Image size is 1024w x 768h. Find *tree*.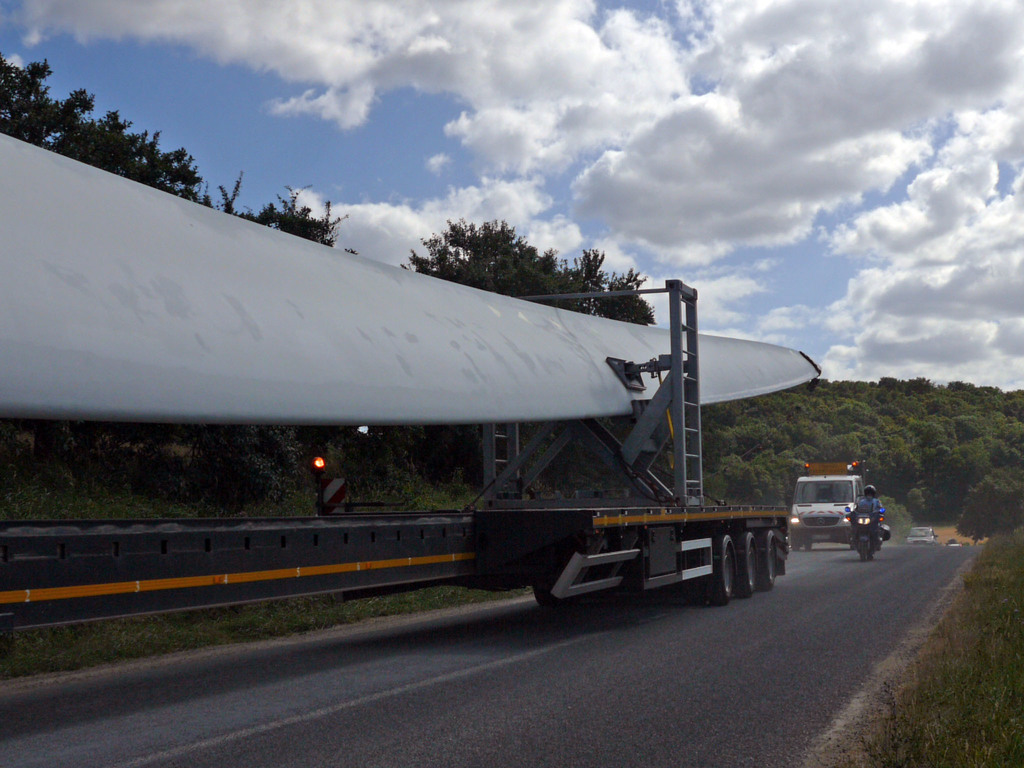
764/451/796/499.
